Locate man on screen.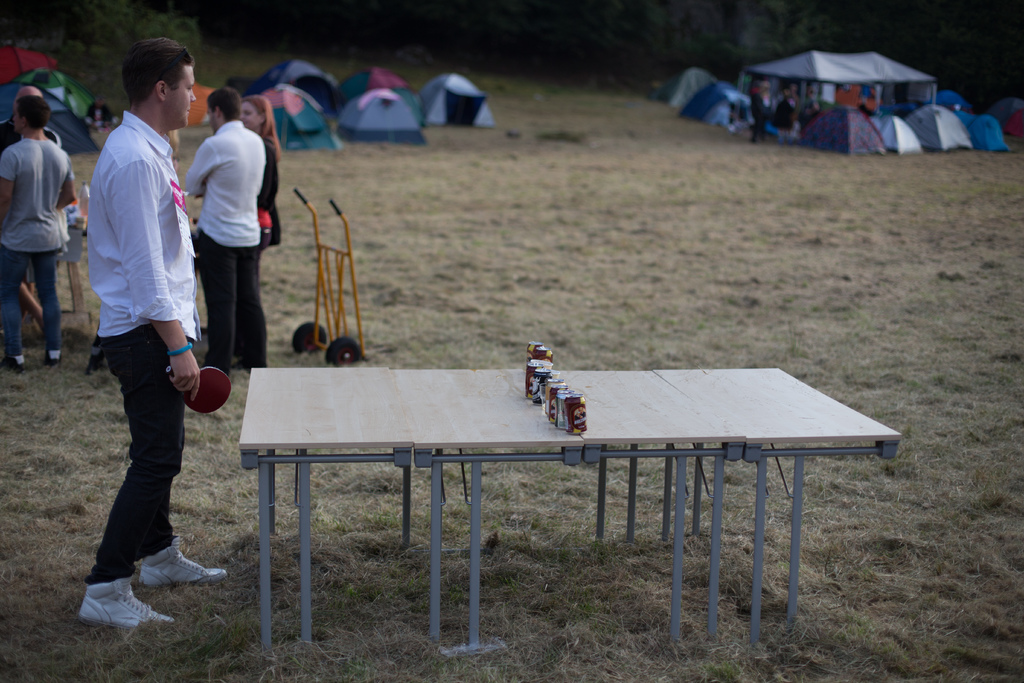
On screen at [0,93,76,369].
